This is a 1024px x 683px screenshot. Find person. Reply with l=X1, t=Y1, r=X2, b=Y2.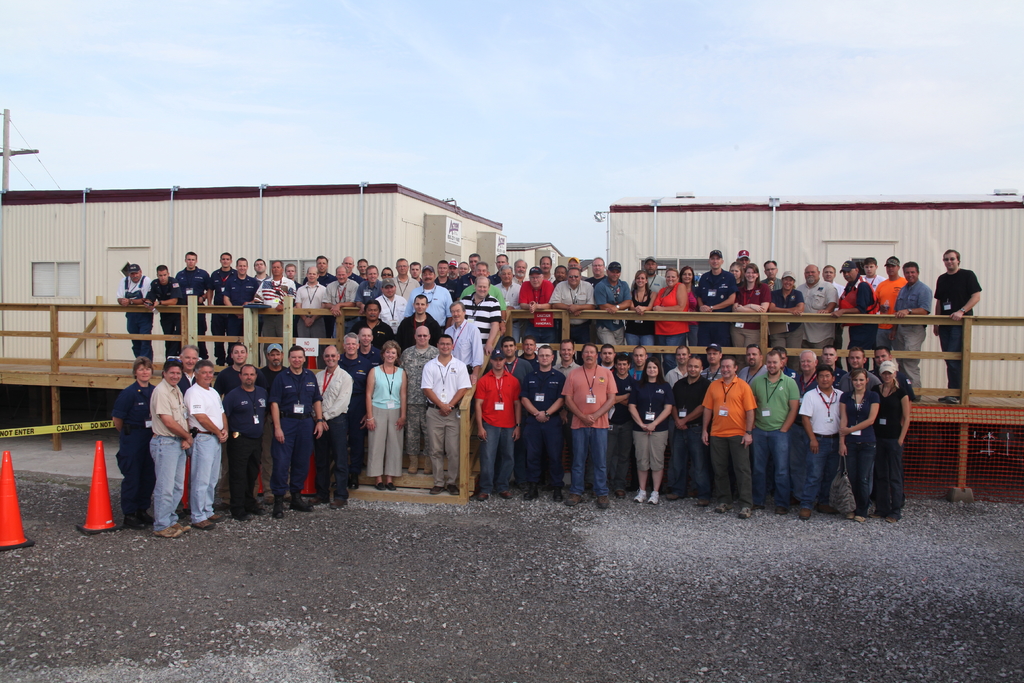
l=737, t=342, r=769, b=387.
